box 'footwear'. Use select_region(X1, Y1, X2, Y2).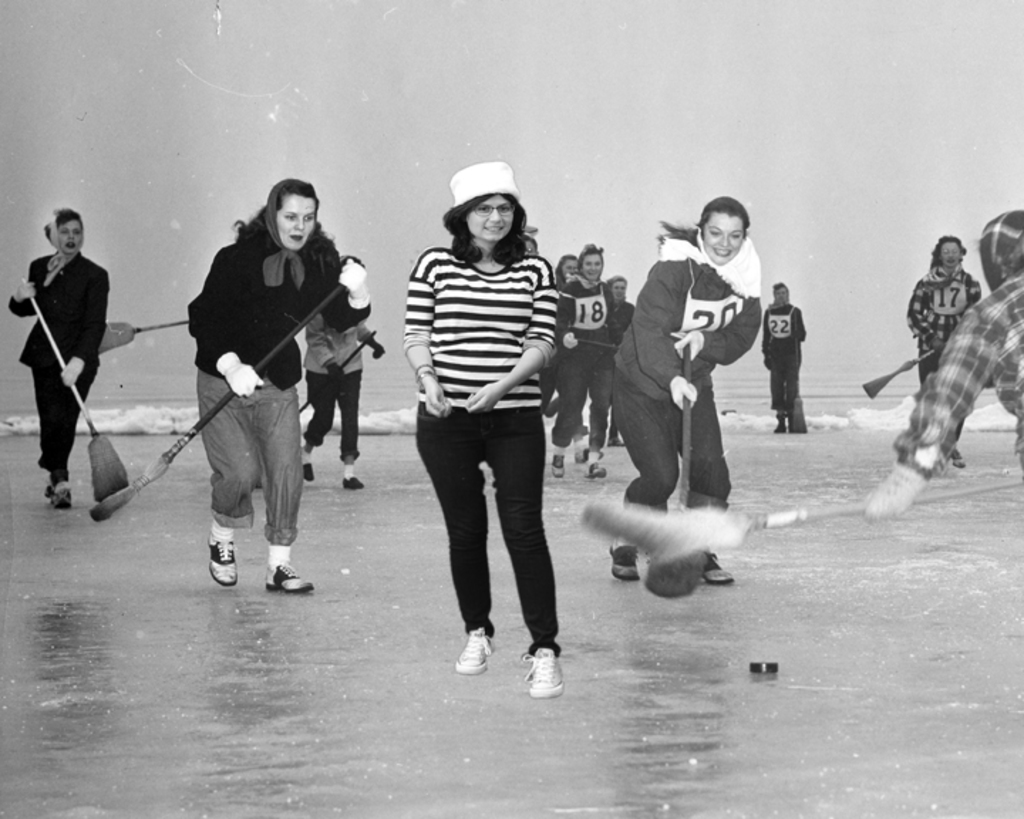
select_region(546, 452, 562, 481).
